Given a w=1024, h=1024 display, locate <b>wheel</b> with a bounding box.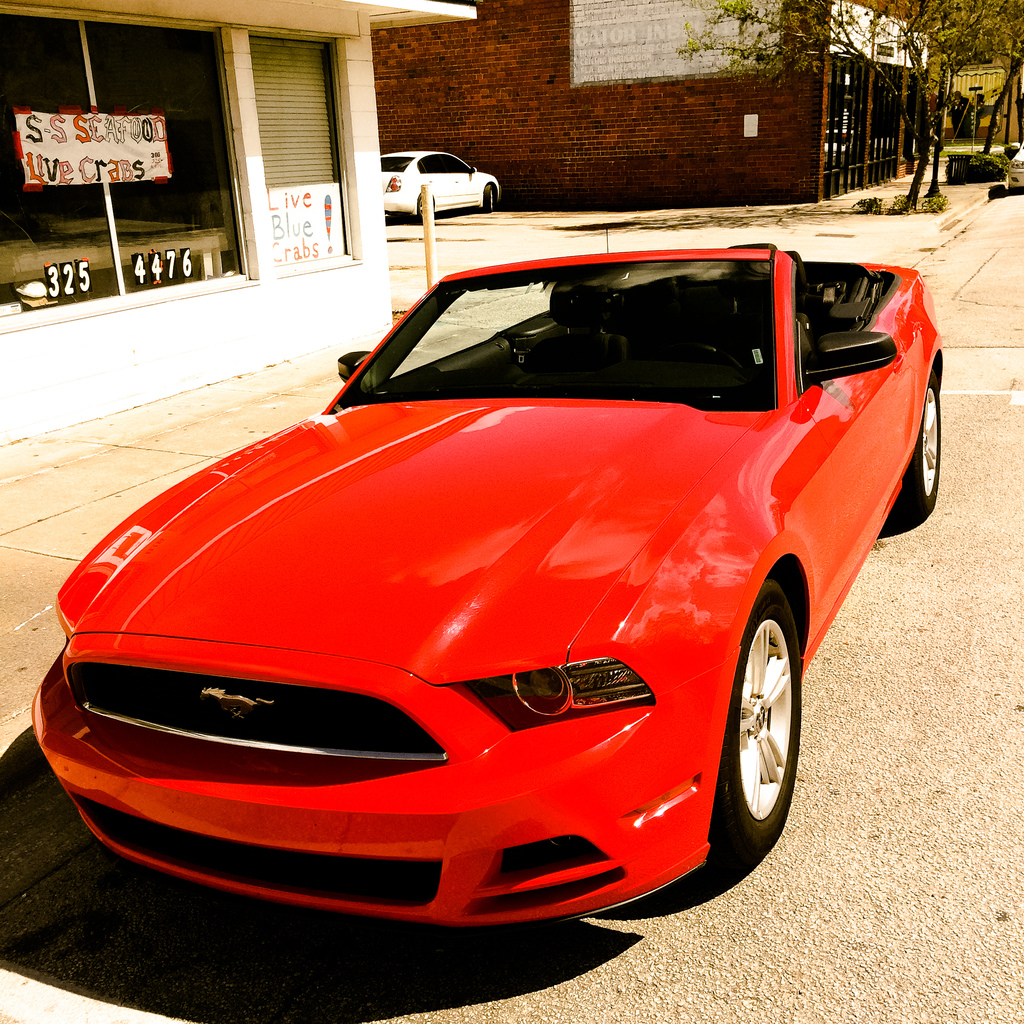
Located: region(889, 365, 943, 522).
